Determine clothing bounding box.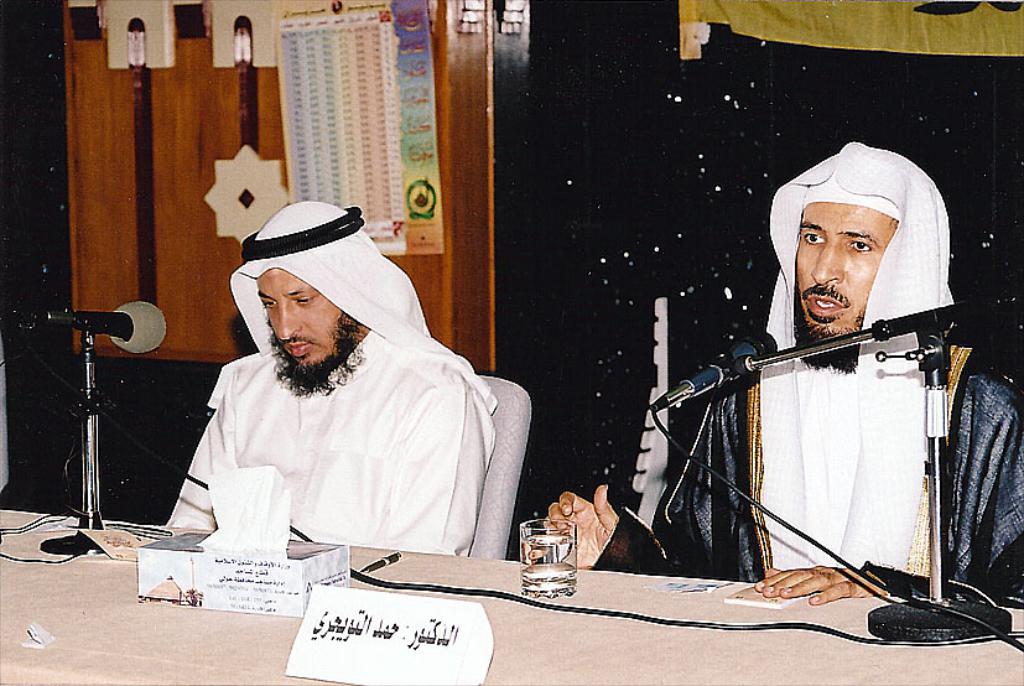
Determined: BBox(599, 146, 1023, 607).
